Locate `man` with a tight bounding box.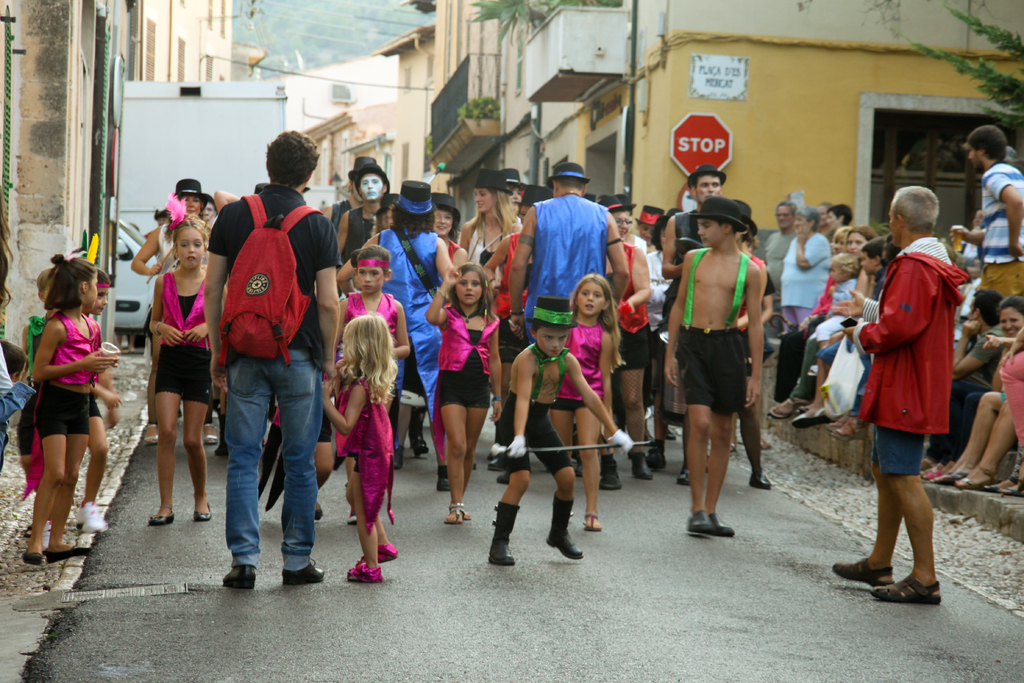
(left=778, top=208, right=824, bottom=328).
